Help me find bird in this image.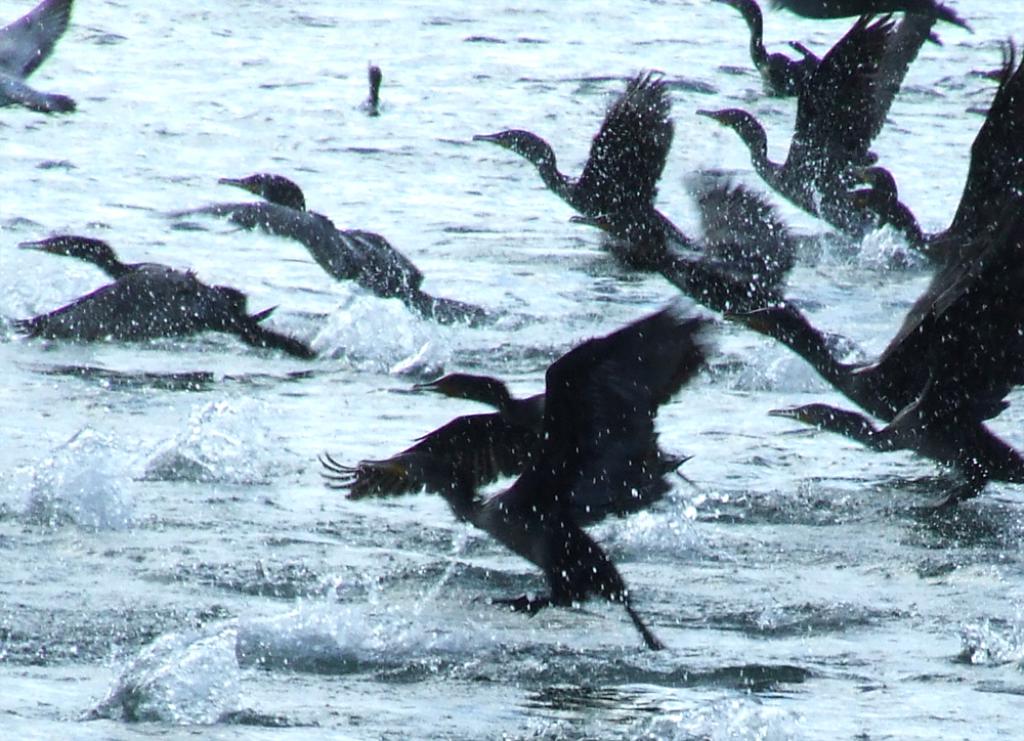
Found it: 742/25/1023/418.
